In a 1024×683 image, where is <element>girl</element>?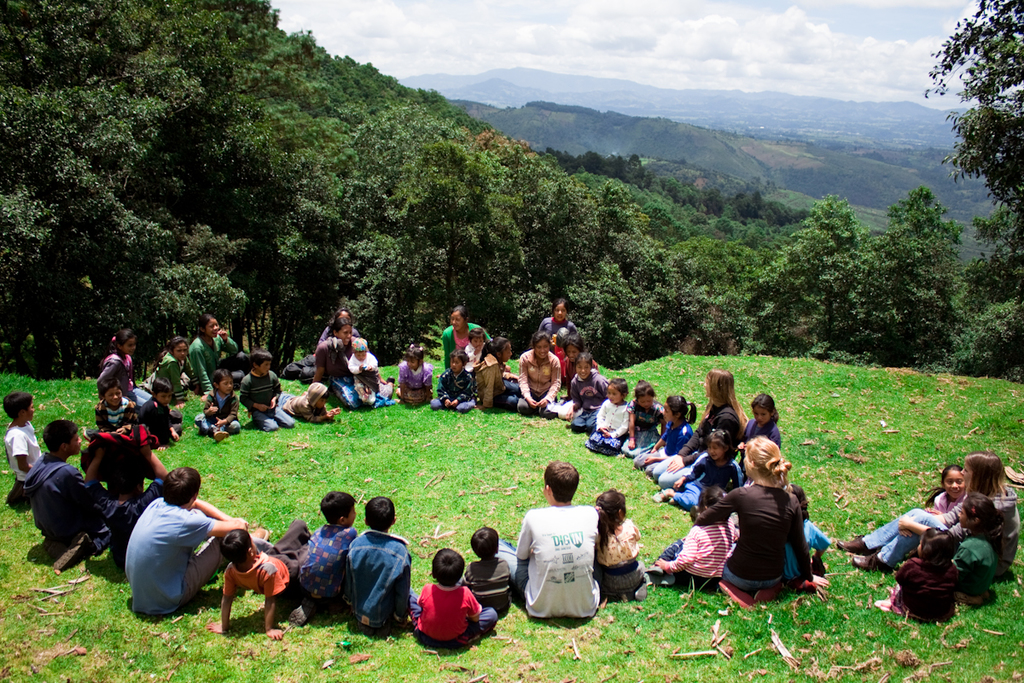
crop(952, 493, 1004, 606).
